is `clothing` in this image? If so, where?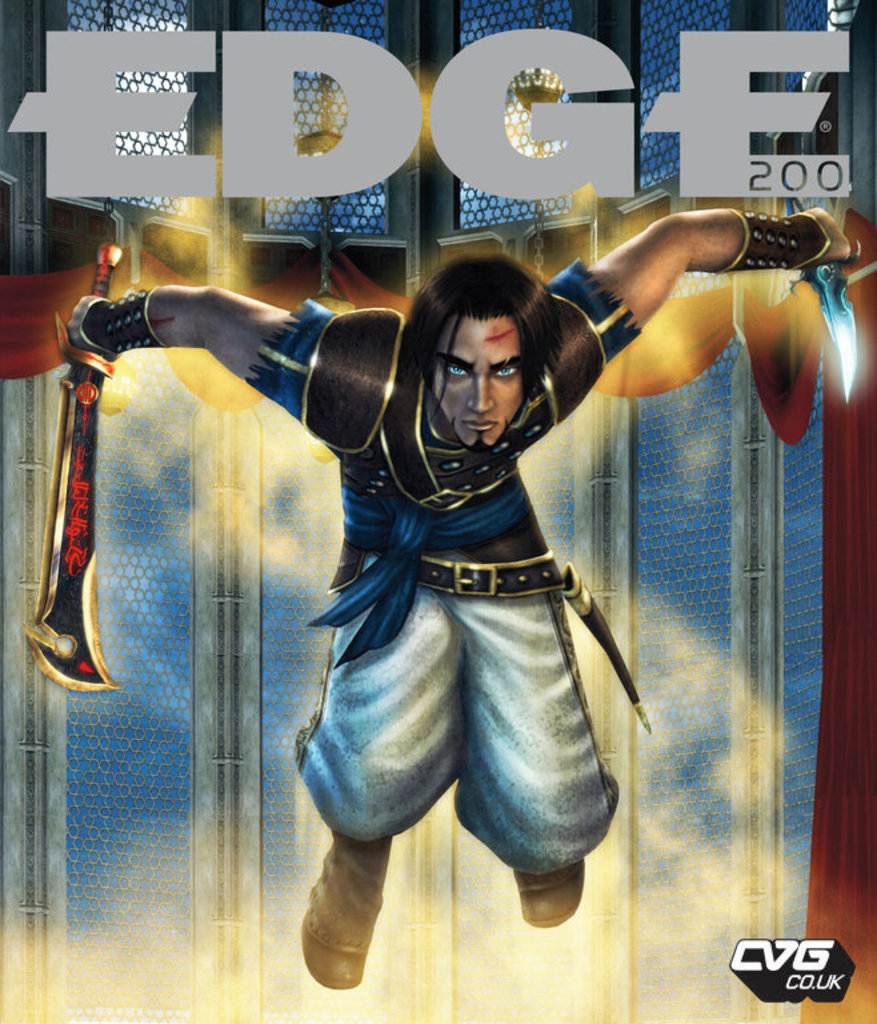
Yes, at left=276, top=285, right=674, bottom=885.
